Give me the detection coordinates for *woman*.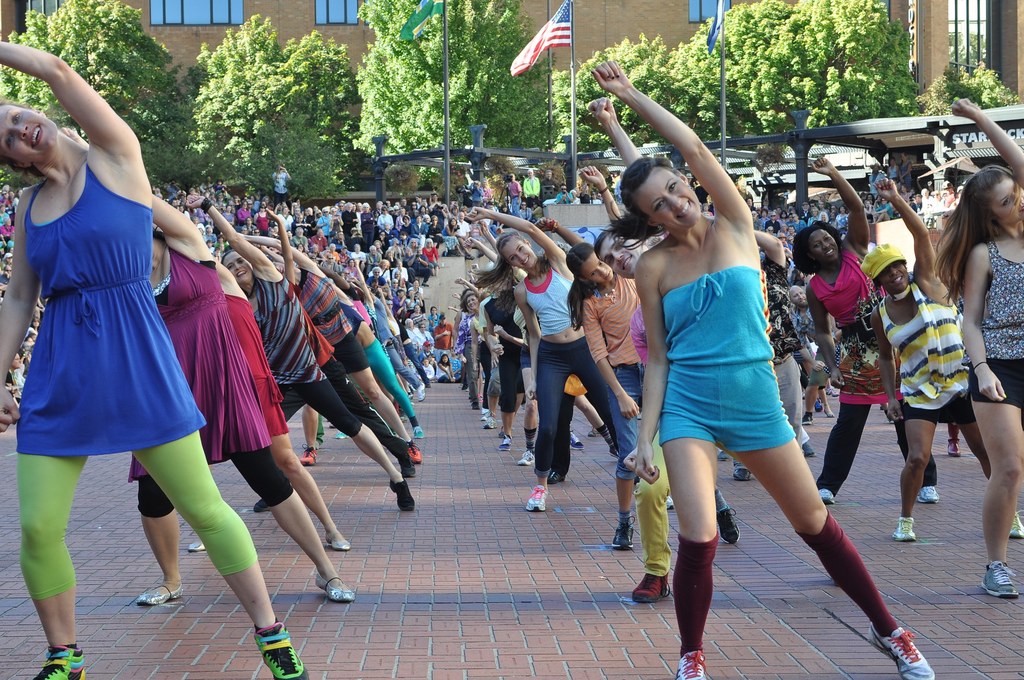
[x1=785, y1=152, x2=947, y2=505].
